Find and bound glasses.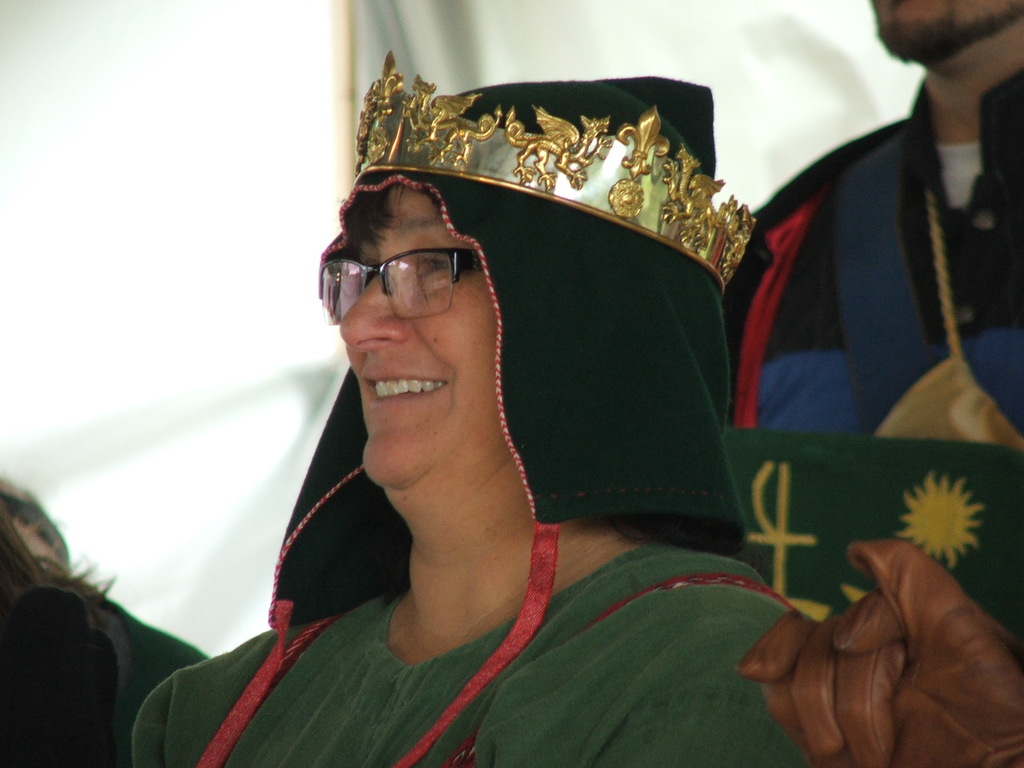
Bound: [314,256,485,327].
